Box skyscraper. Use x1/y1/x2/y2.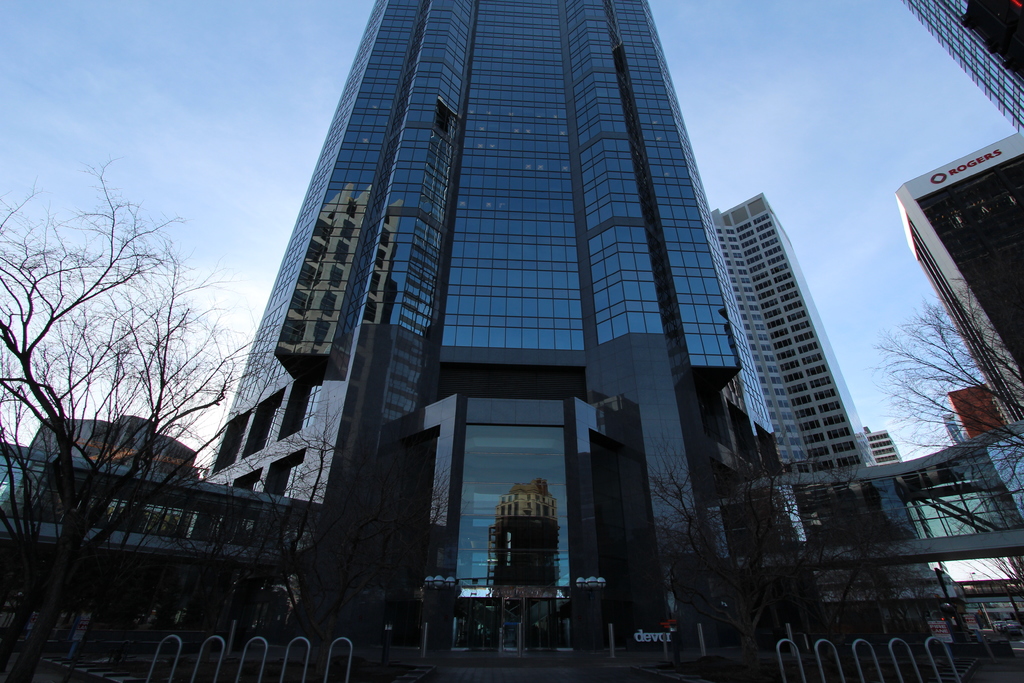
884/0/1023/143.
